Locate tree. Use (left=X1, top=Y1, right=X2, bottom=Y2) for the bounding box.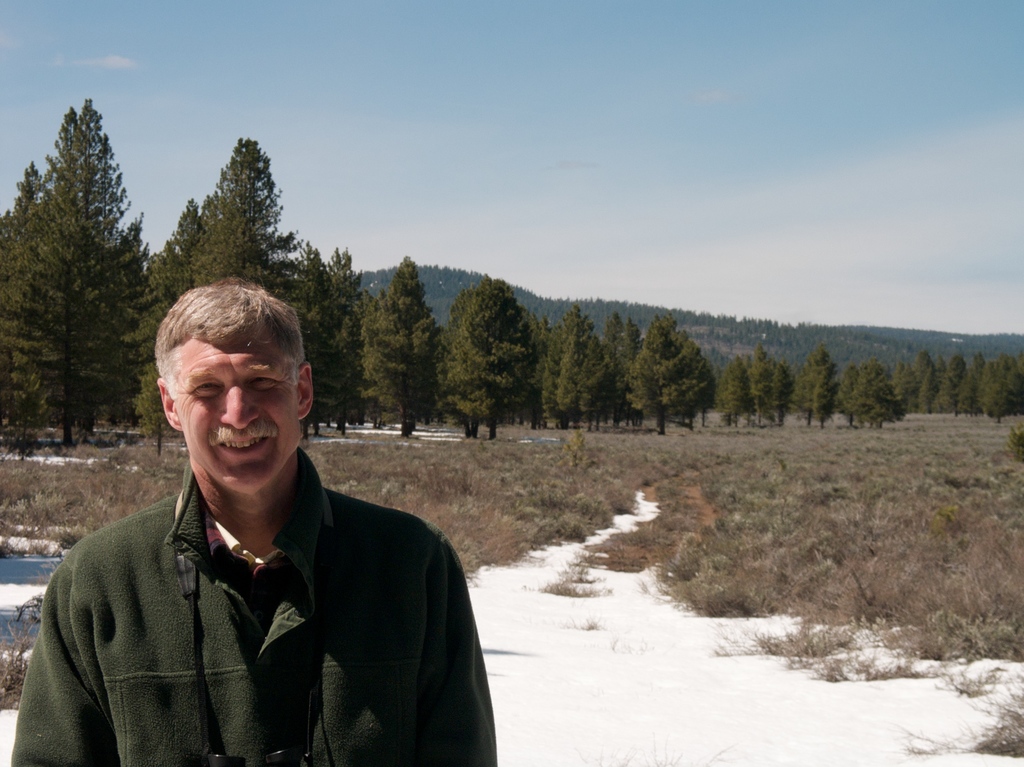
(left=969, top=353, right=1008, bottom=397).
